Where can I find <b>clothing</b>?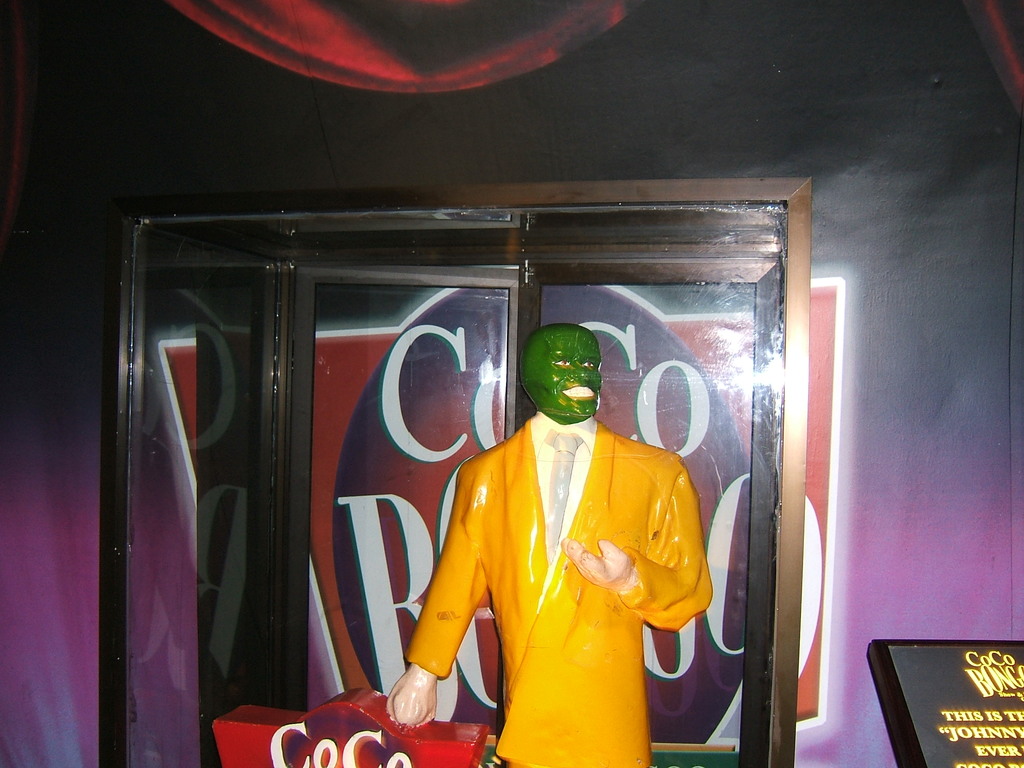
You can find it at 404 397 694 754.
